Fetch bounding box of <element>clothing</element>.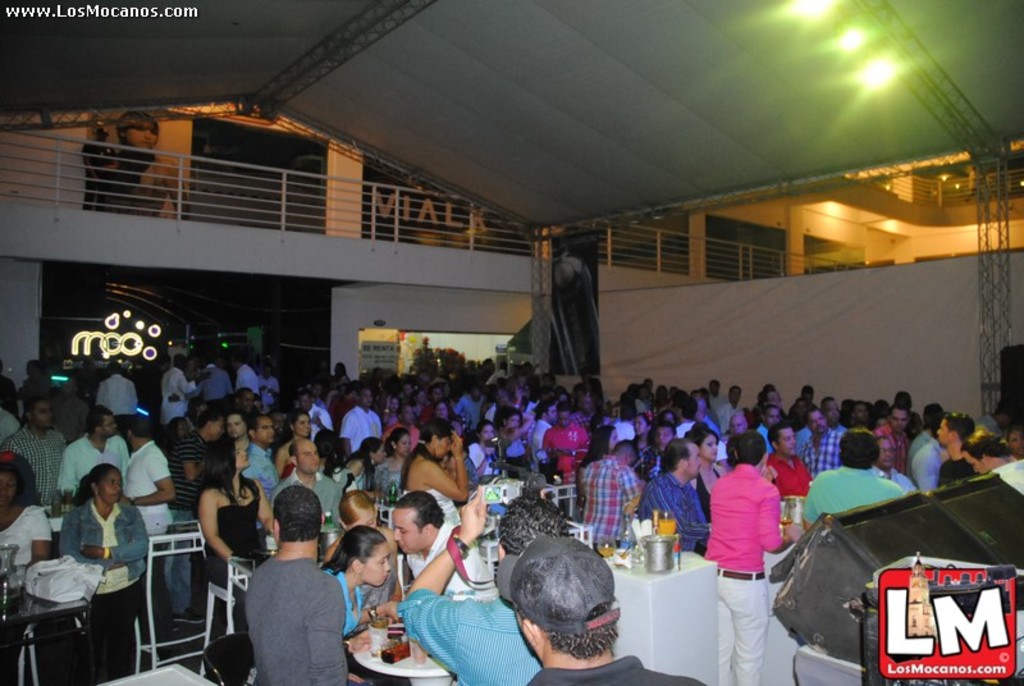
Bbox: {"left": 390, "top": 591, "right": 541, "bottom": 685}.
